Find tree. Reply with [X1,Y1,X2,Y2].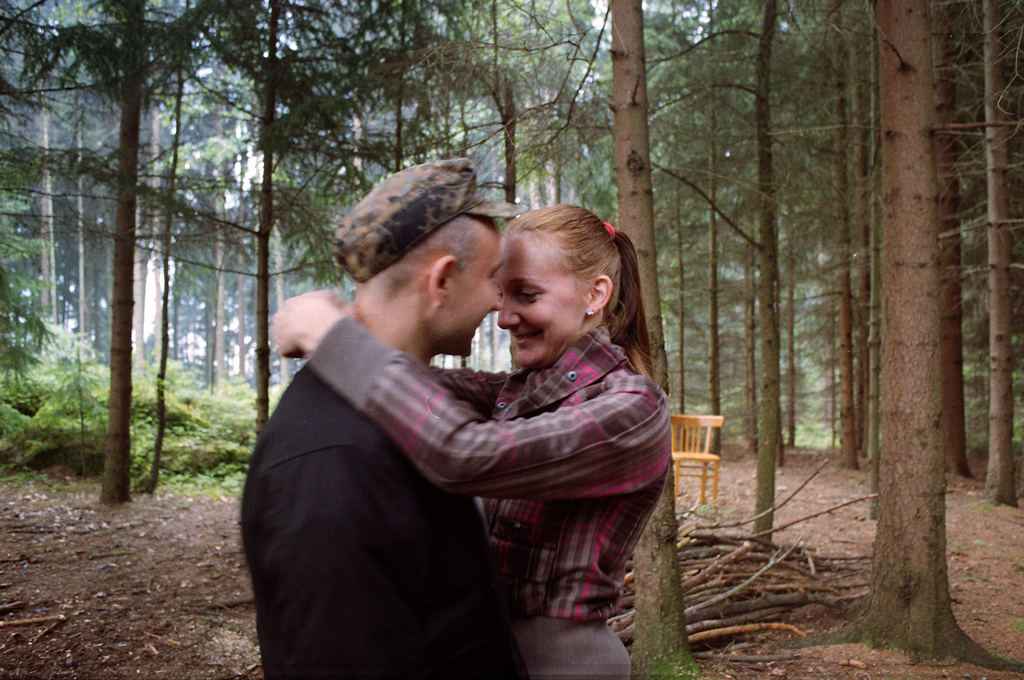
[557,0,682,672].
